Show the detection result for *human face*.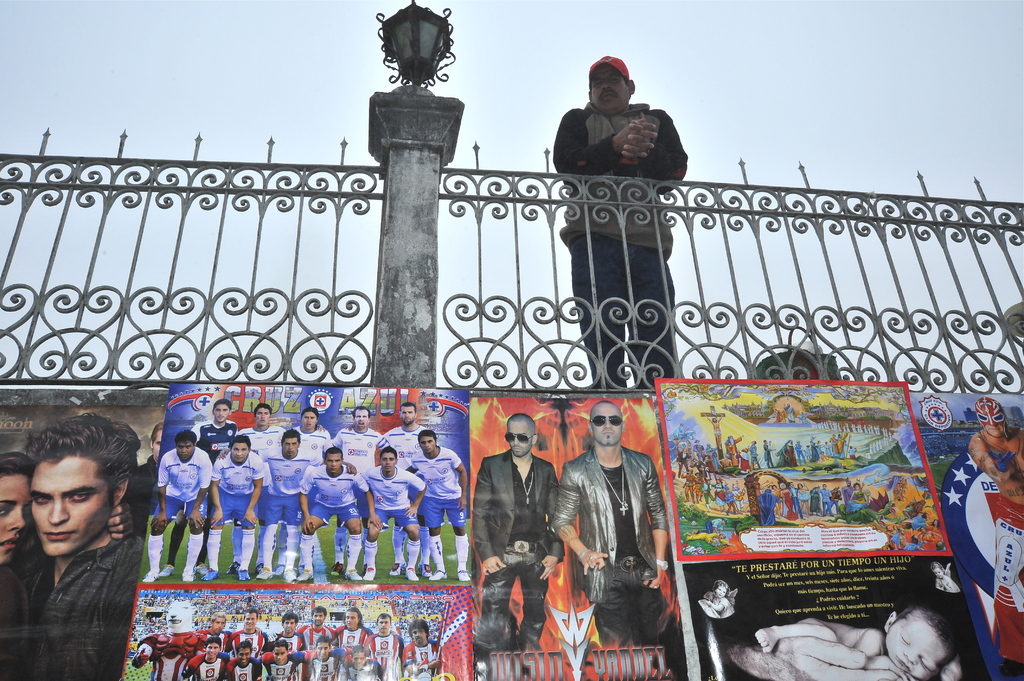
[x1=354, y1=409, x2=370, y2=428].
